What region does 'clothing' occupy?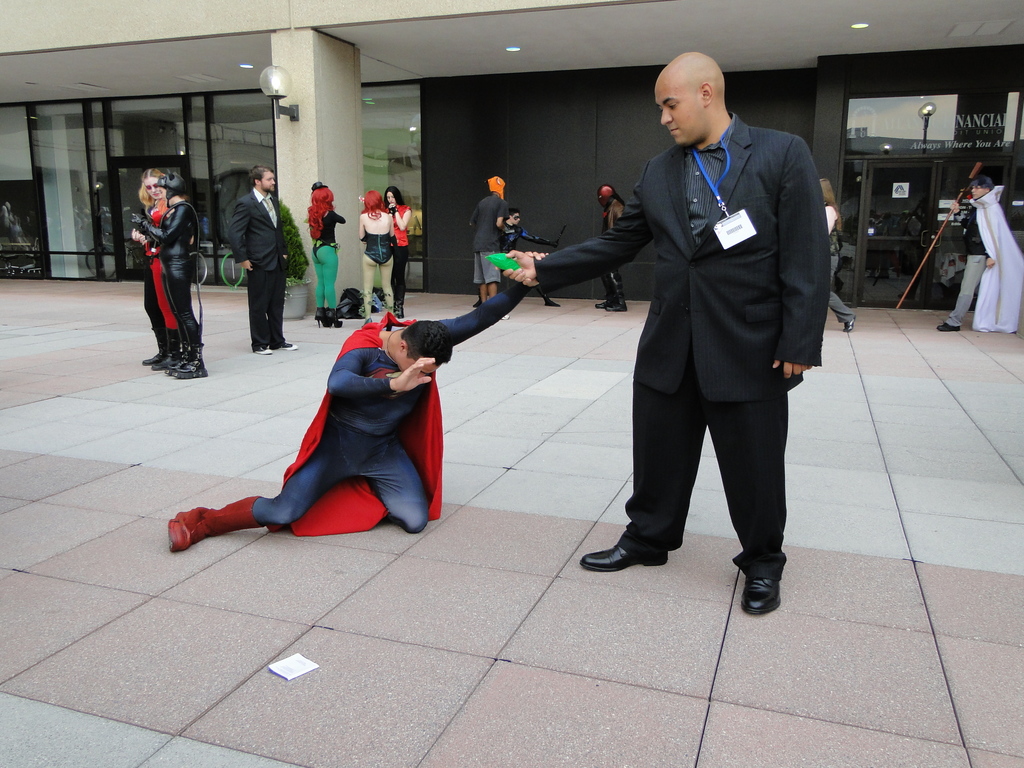
rect(141, 201, 193, 355).
